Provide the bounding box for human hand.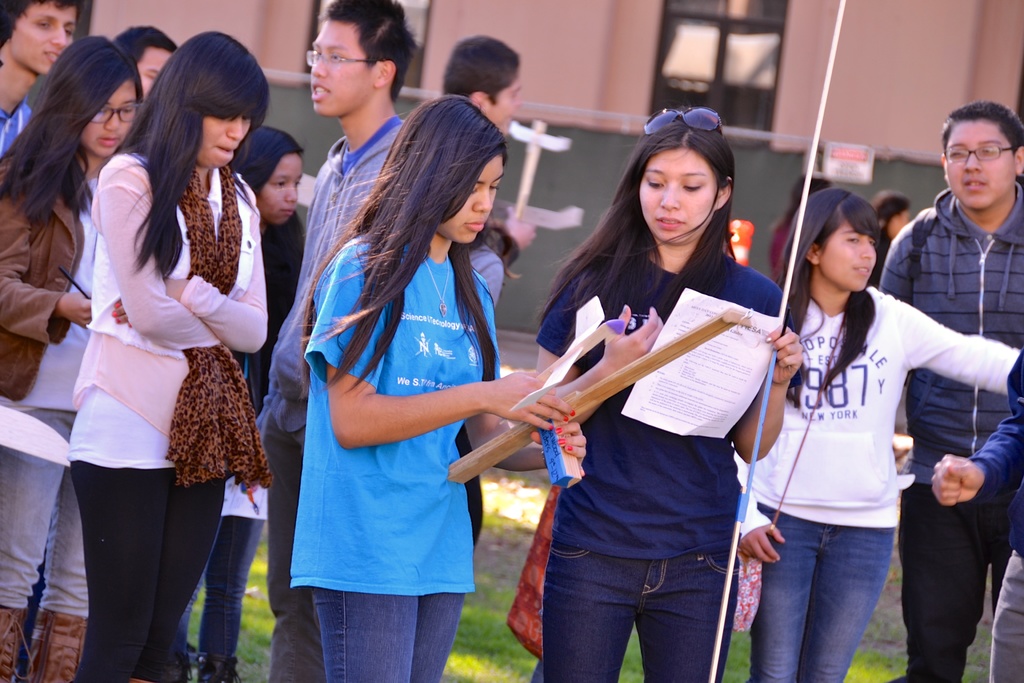
940,455,1005,530.
